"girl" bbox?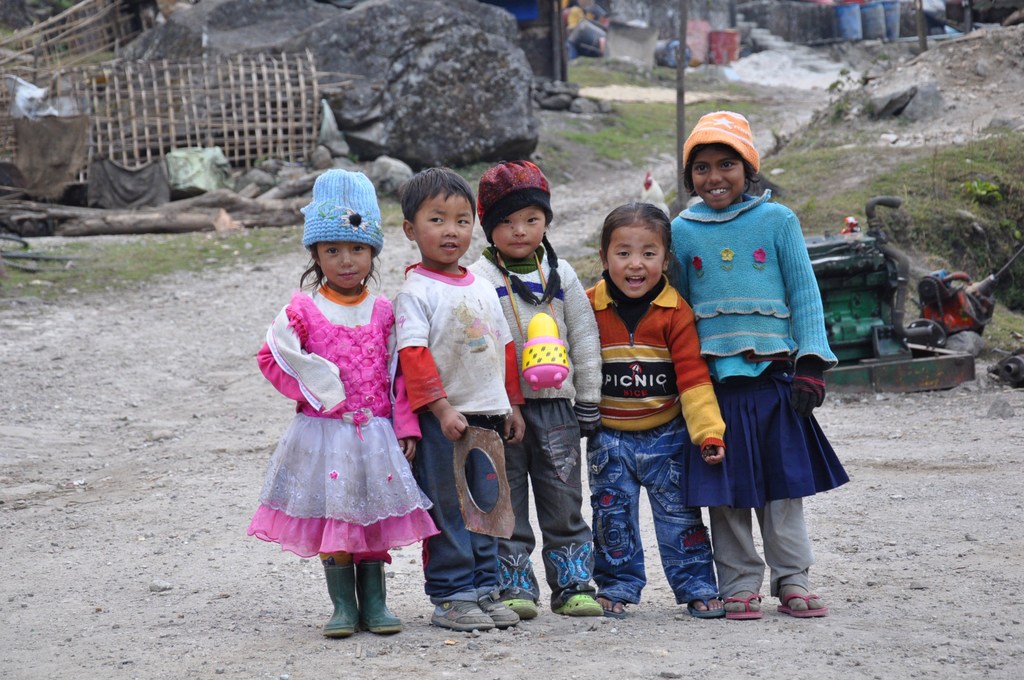
<bbox>468, 165, 601, 620</bbox>
